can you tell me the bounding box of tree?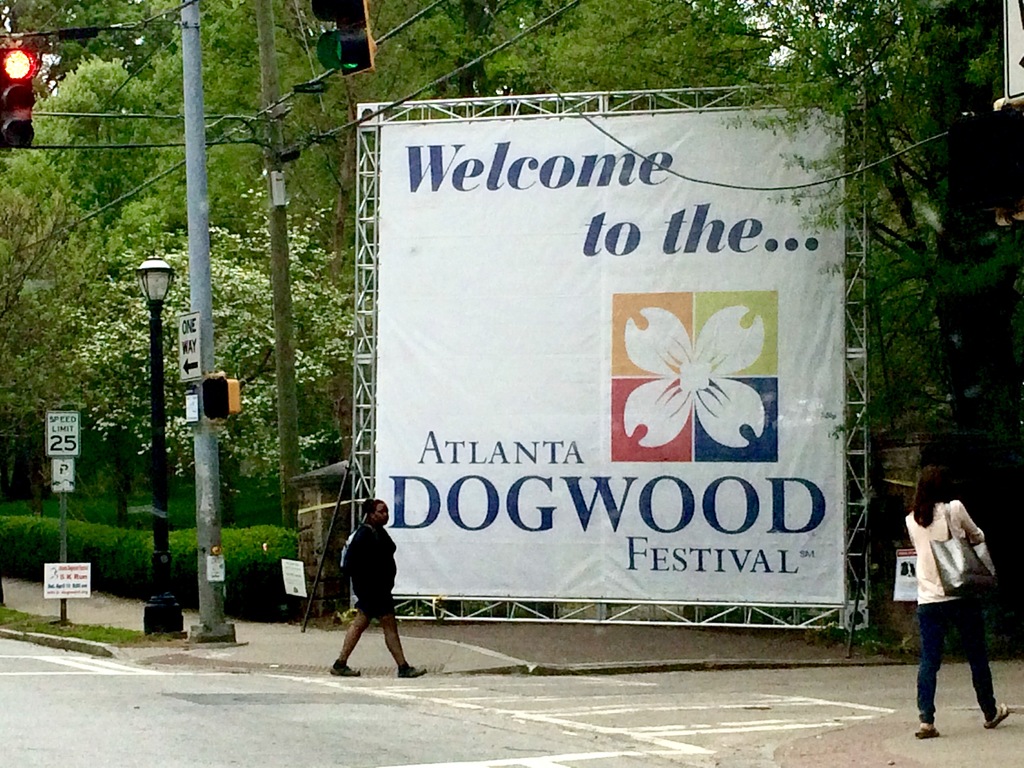
0:0:546:659.
